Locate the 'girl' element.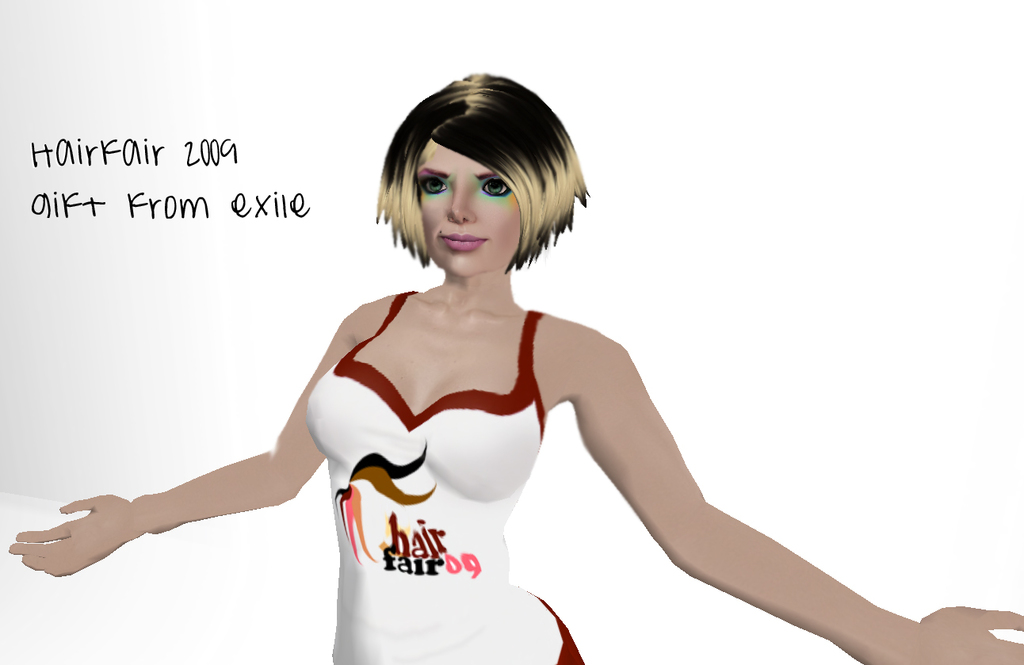
Element bbox: <bbox>9, 73, 1023, 664</bbox>.
